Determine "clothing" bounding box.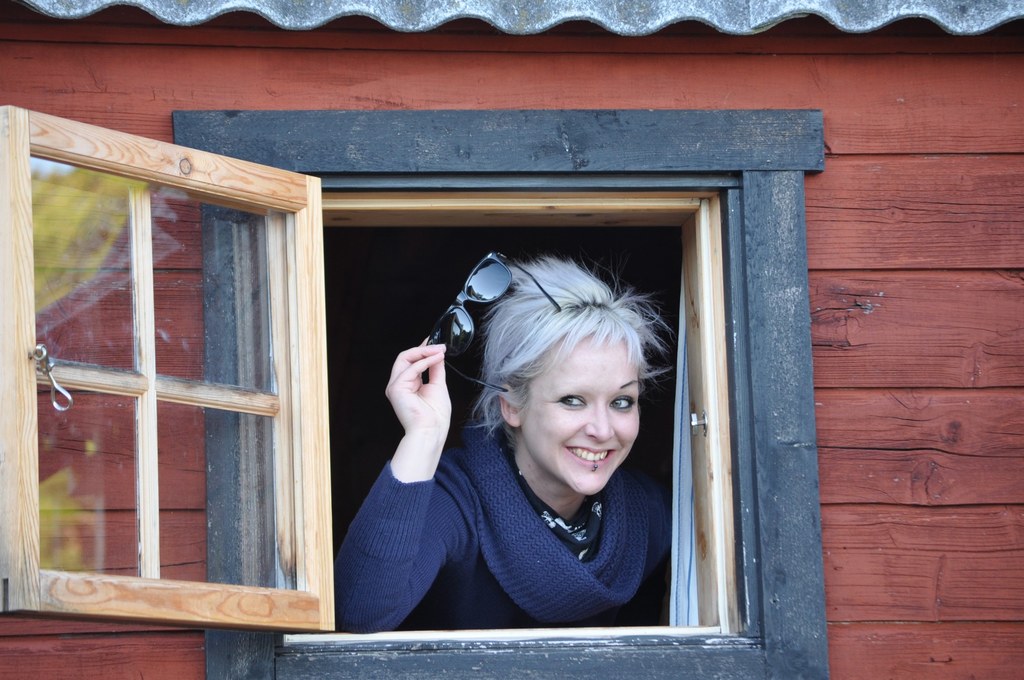
Determined: 328 417 677 633.
